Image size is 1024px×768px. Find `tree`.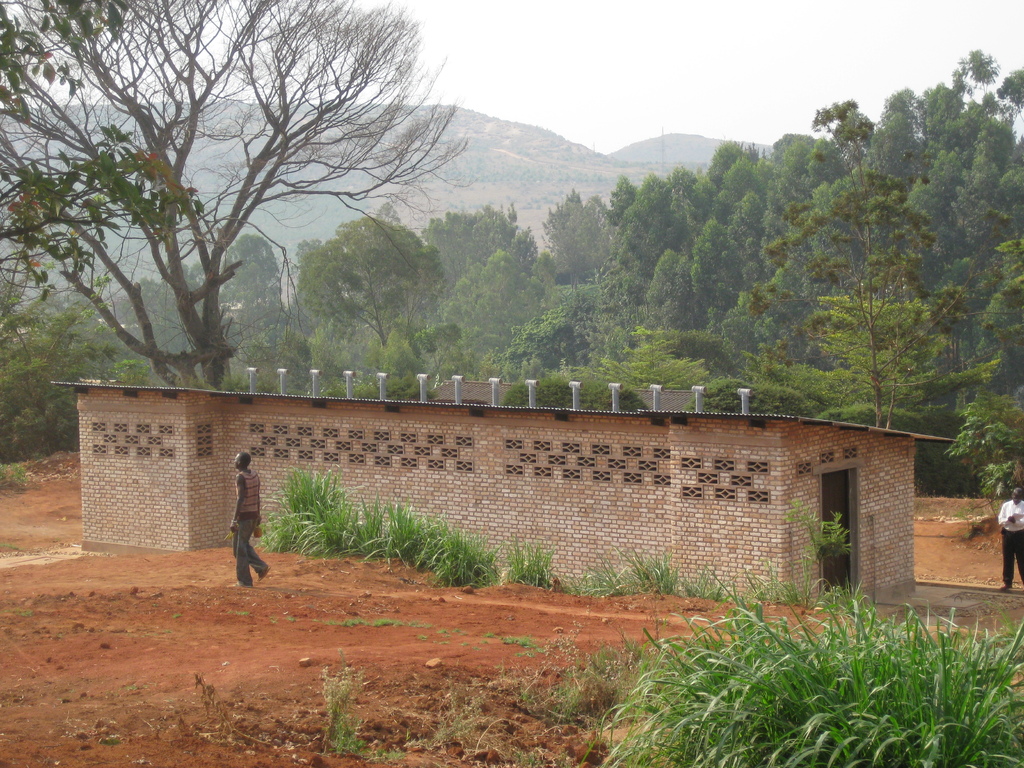
<box>609,170,685,282</box>.
